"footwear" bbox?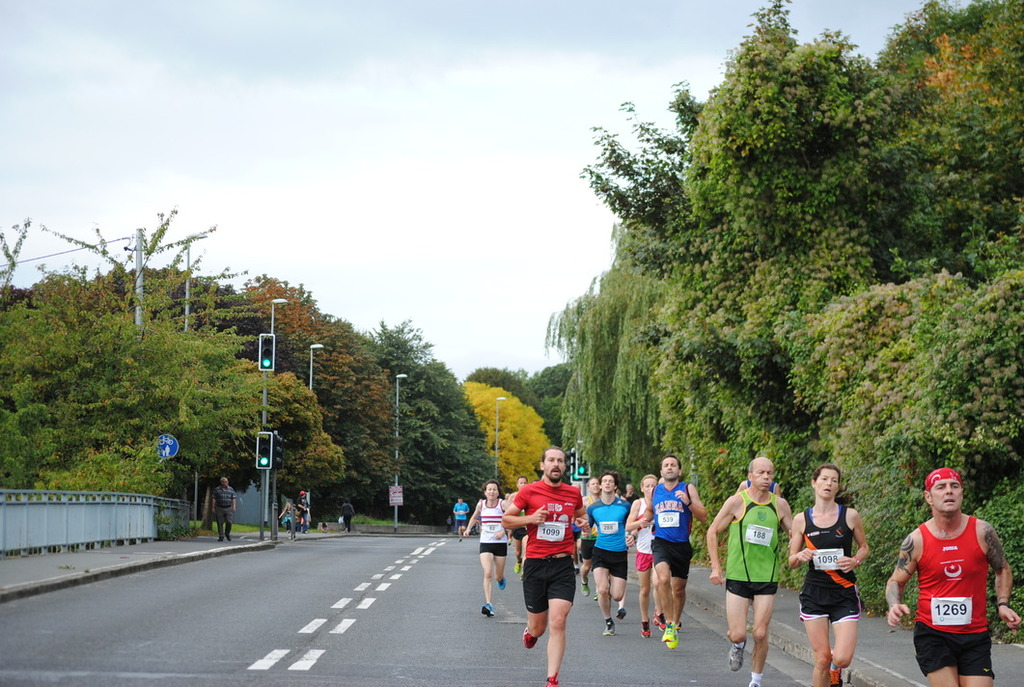
[left=521, top=625, right=540, bottom=648]
